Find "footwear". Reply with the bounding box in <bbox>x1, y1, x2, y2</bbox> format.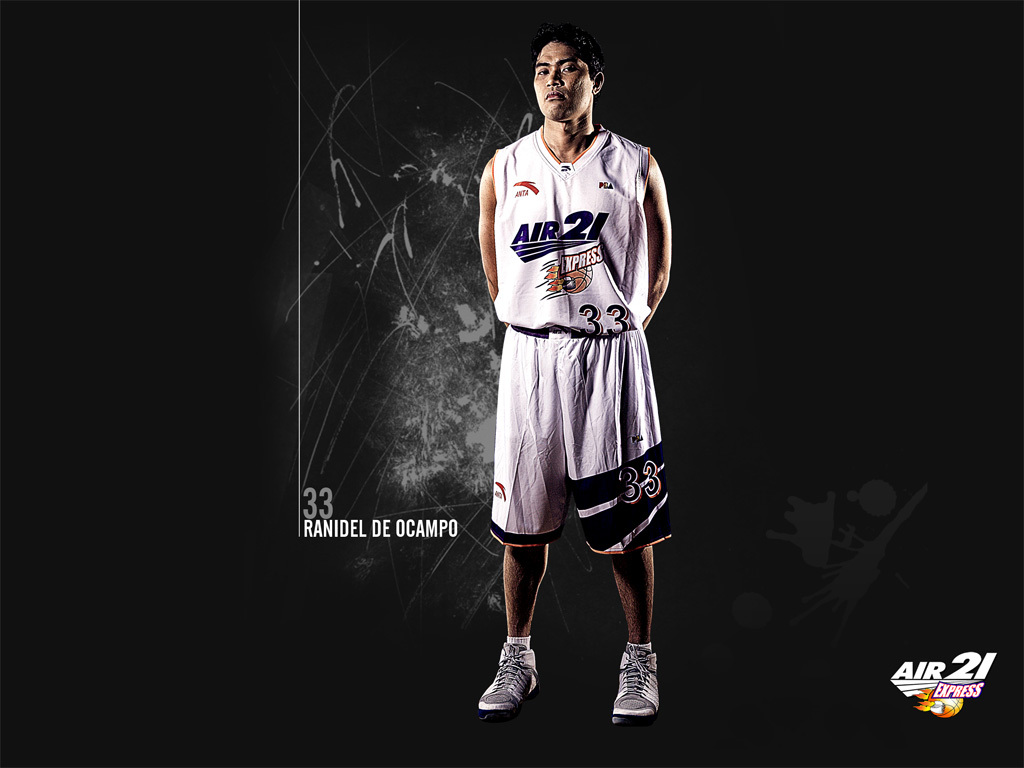
<bbox>474, 640, 552, 725</bbox>.
